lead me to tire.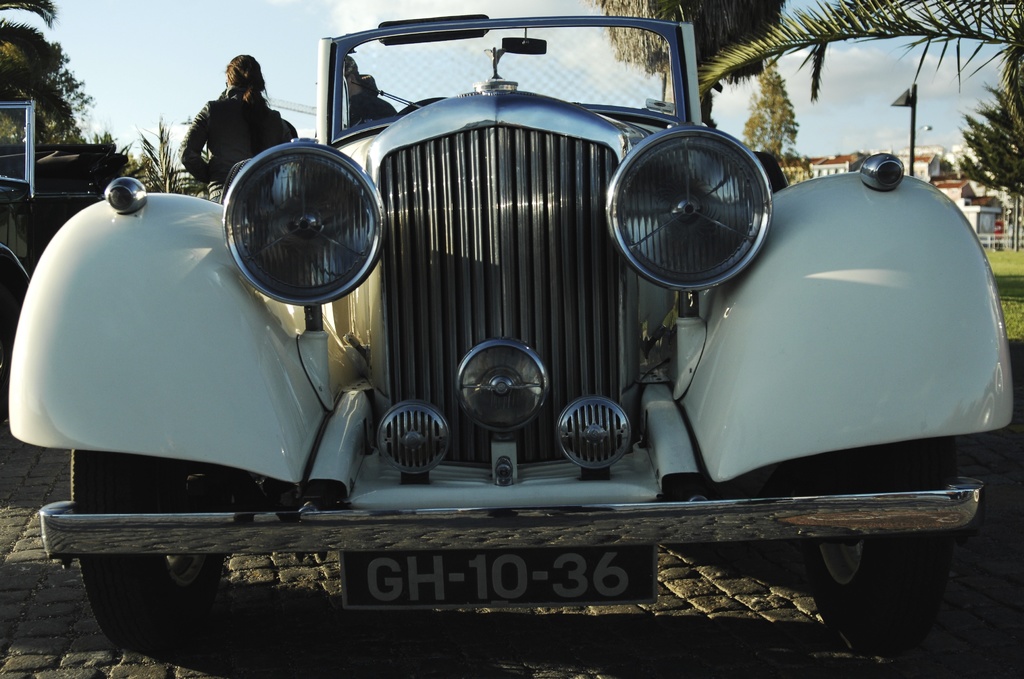
Lead to x1=808 y1=425 x2=1022 y2=610.
